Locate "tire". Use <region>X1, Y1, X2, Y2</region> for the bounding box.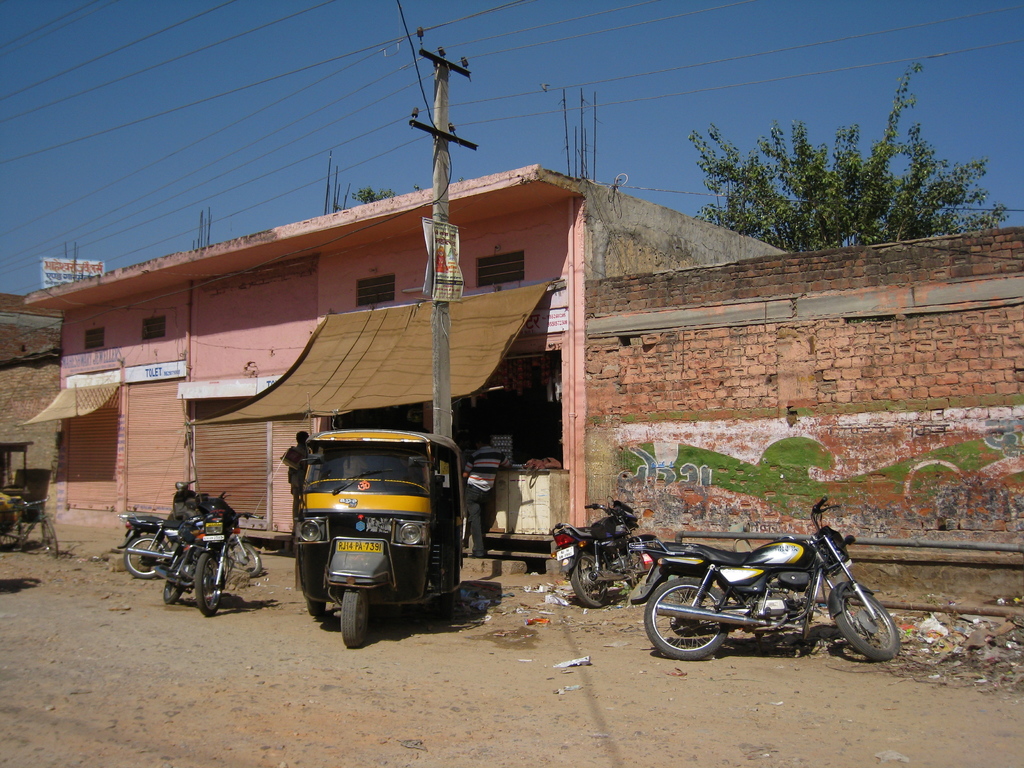
<region>42, 518, 63, 561</region>.
